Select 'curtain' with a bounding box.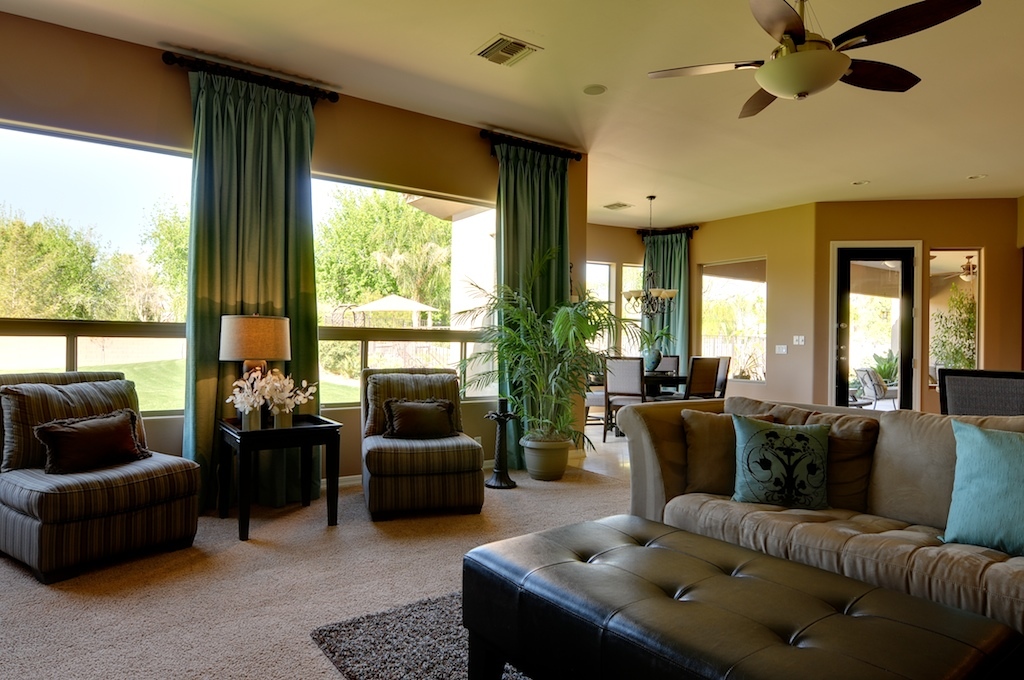
(638,220,700,396).
